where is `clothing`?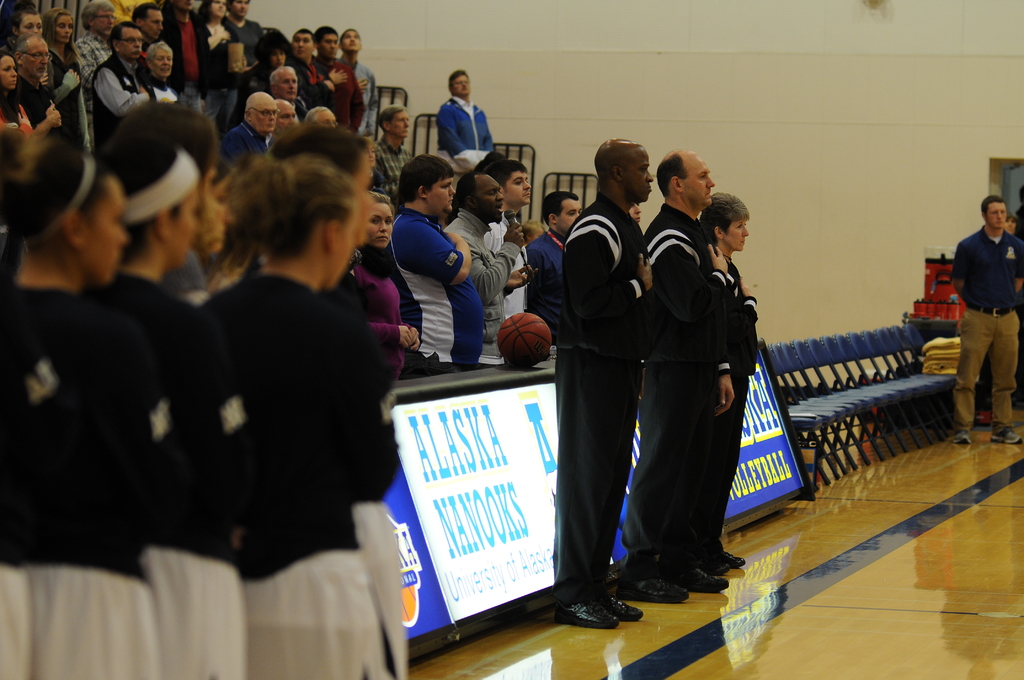
<bbox>955, 225, 1023, 428</bbox>.
